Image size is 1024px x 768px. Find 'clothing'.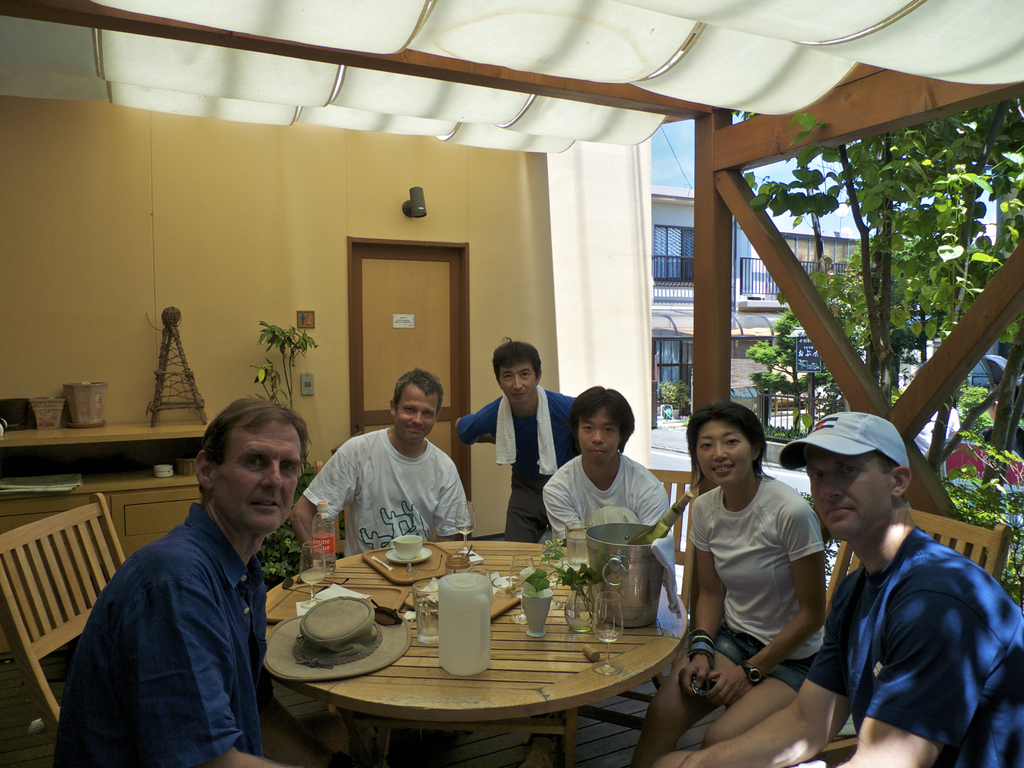
box=[541, 452, 670, 537].
